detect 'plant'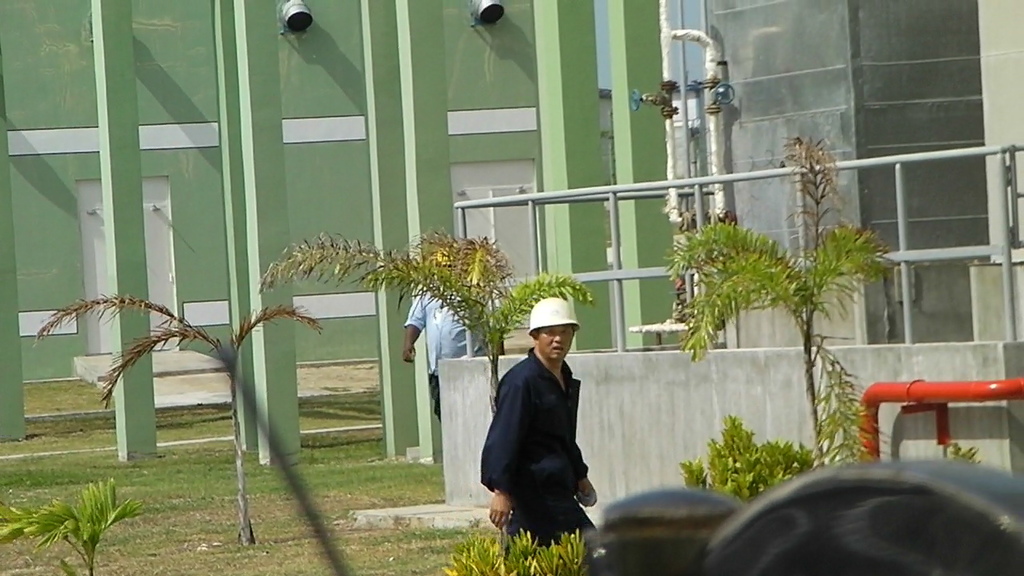
pyautogui.locateOnScreen(358, 264, 594, 418)
